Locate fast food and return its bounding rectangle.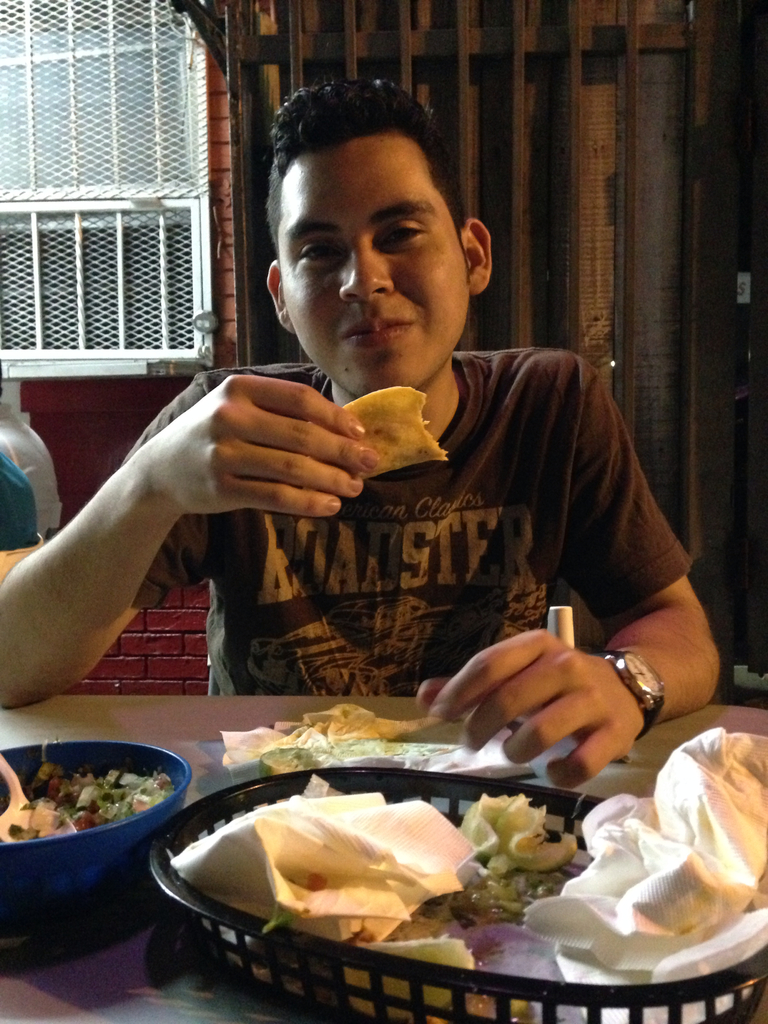
[335, 383, 454, 481].
